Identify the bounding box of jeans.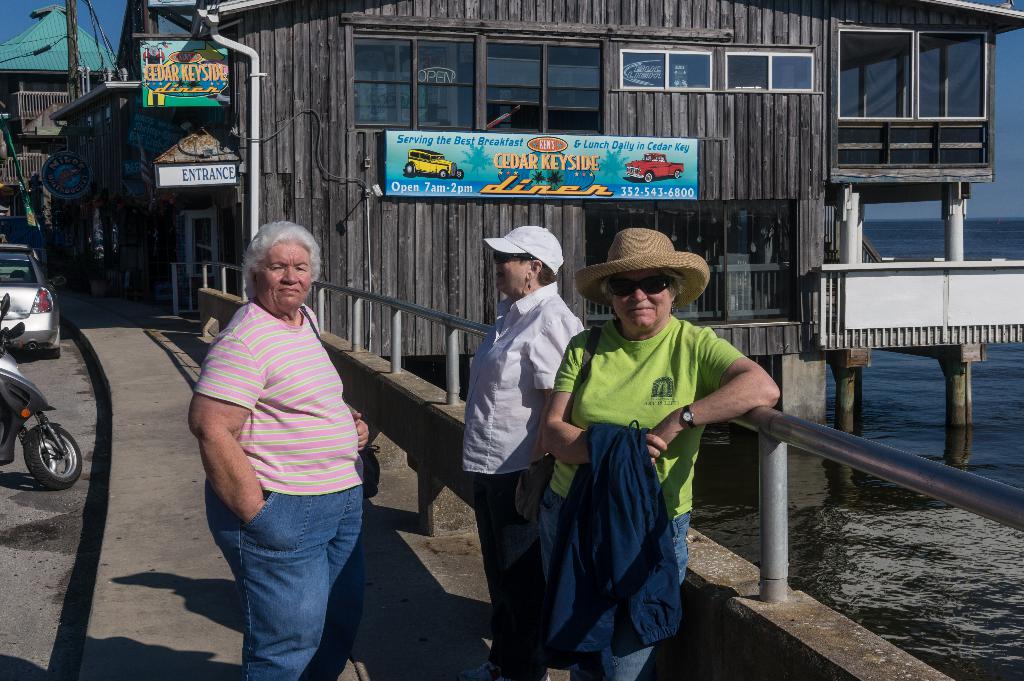
select_region(536, 486, 688, 680).
